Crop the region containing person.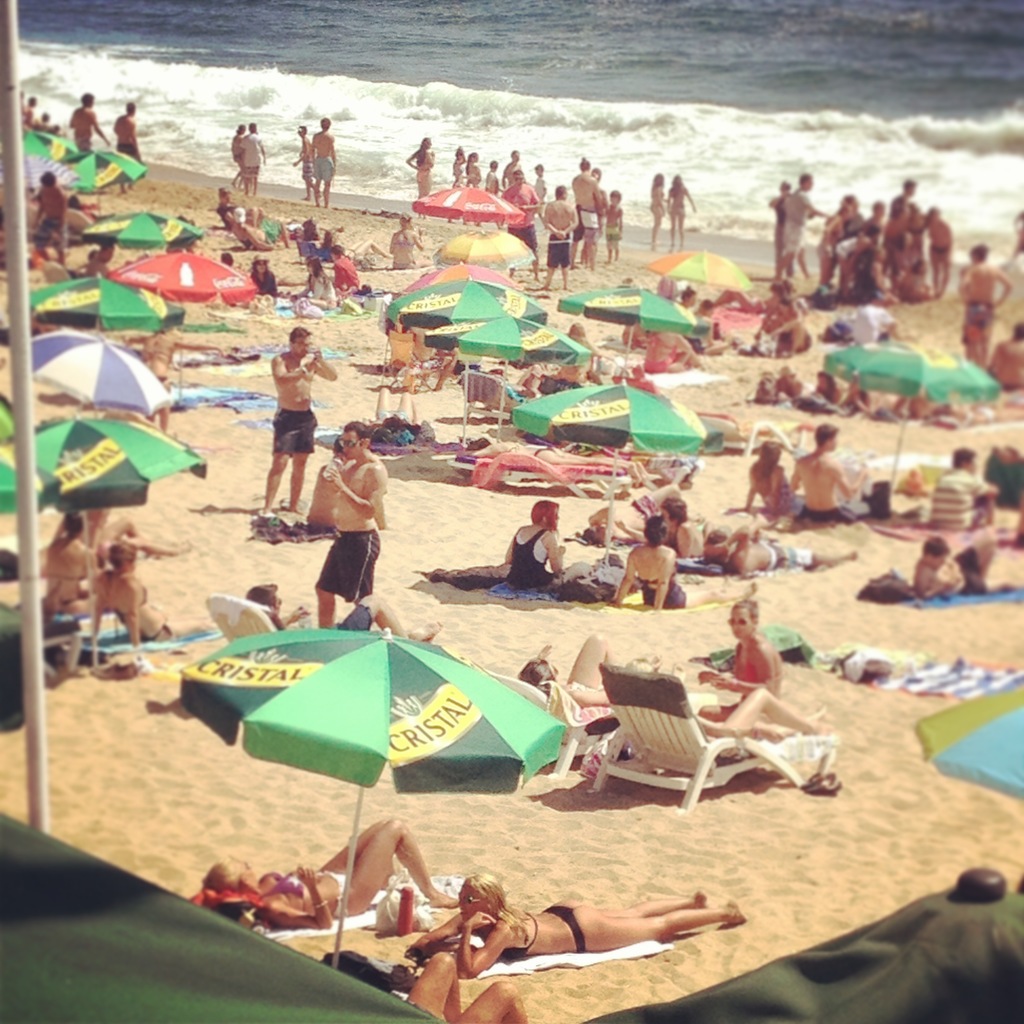
Crop region: {"left": 26, "top": 167, "right": 74, "bottom": 277}.
